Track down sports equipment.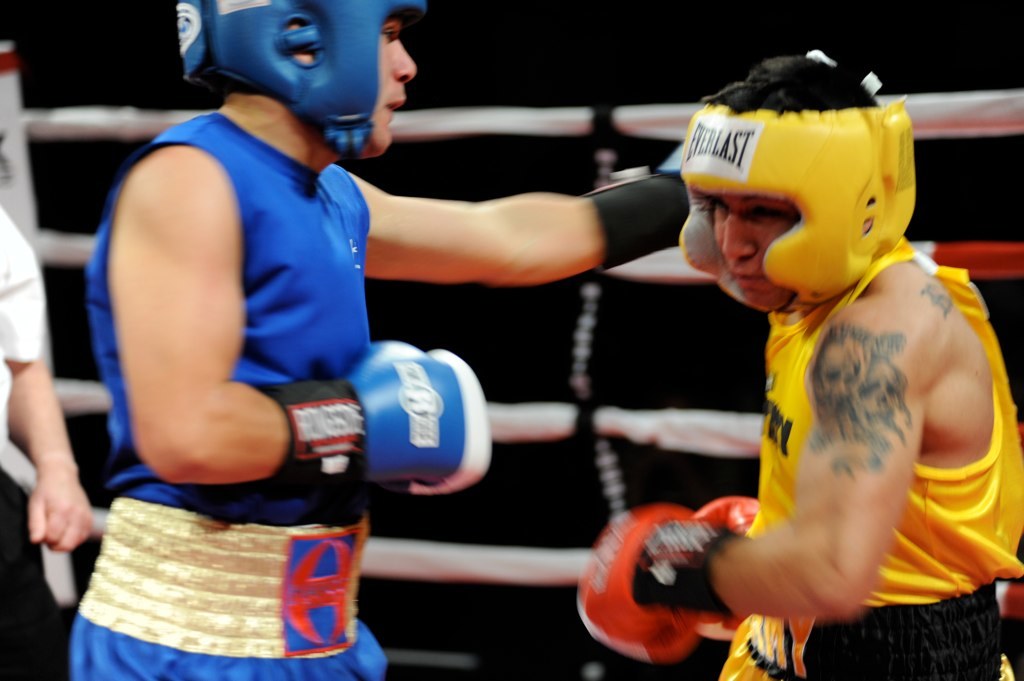
Tracked to (left=678, top=52, right=922, bottom=315).
